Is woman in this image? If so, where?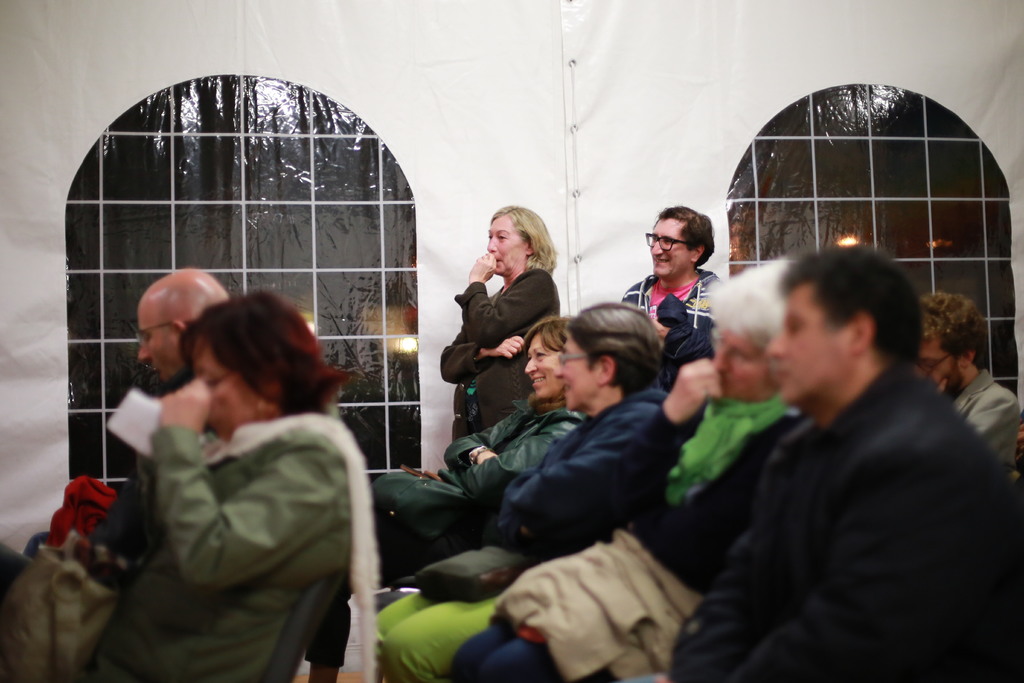
Yes, at 440 202 563 434.
